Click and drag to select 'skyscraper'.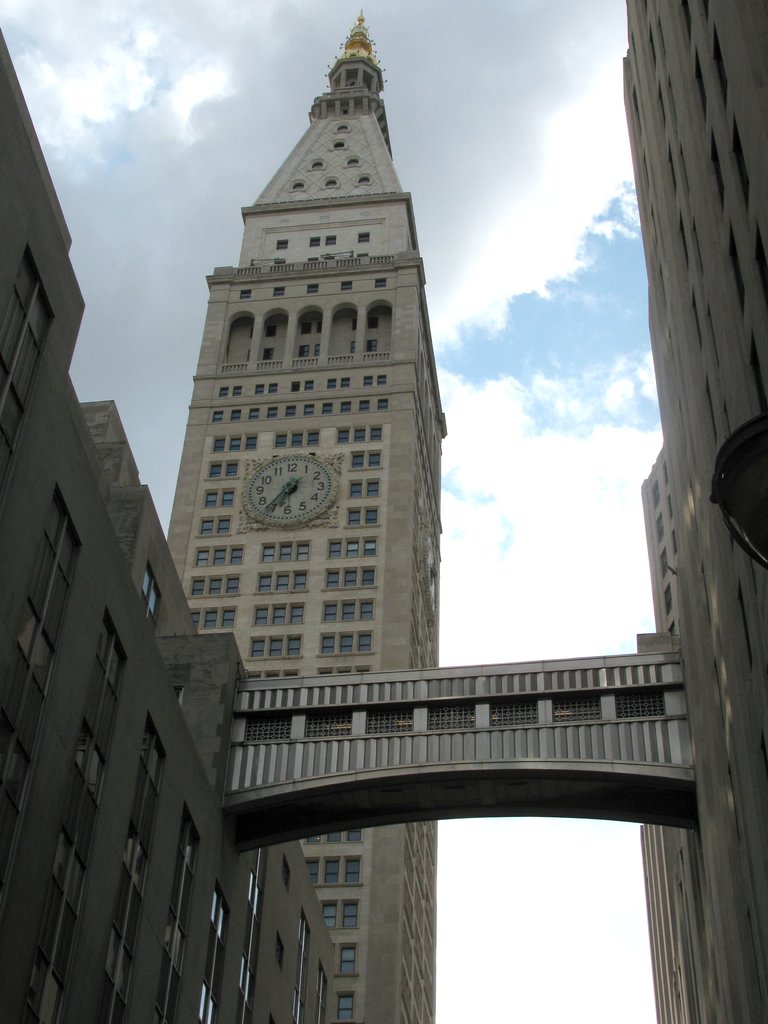
Selection: bbox=[623, 0, 767, 1021].
